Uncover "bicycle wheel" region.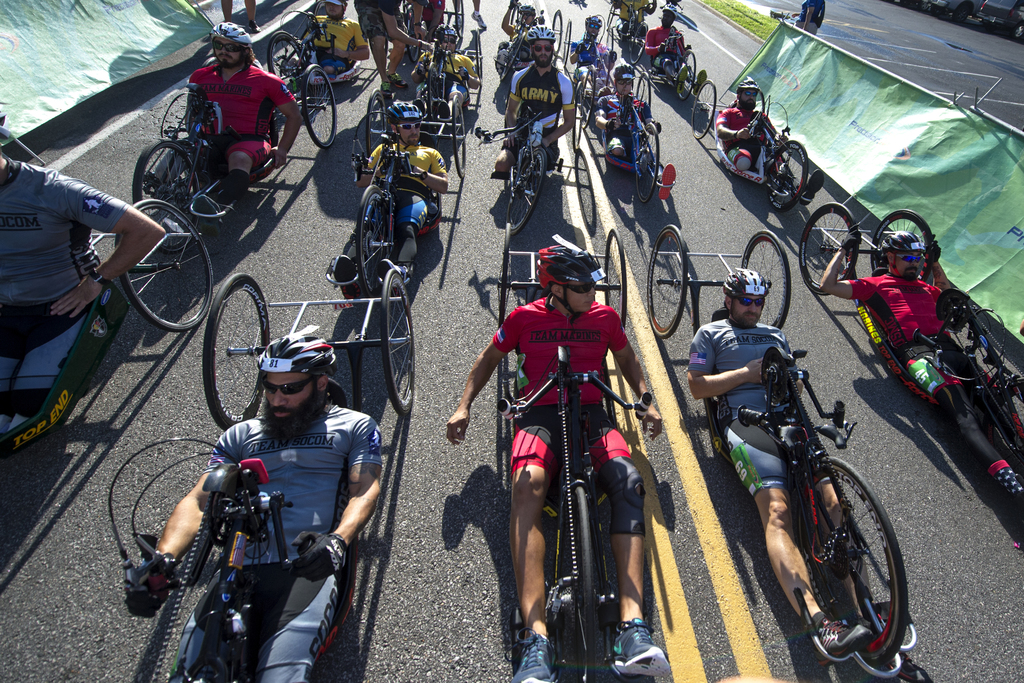
Uncovered: [x1=634, y1=122, x2=662, y2=204].
